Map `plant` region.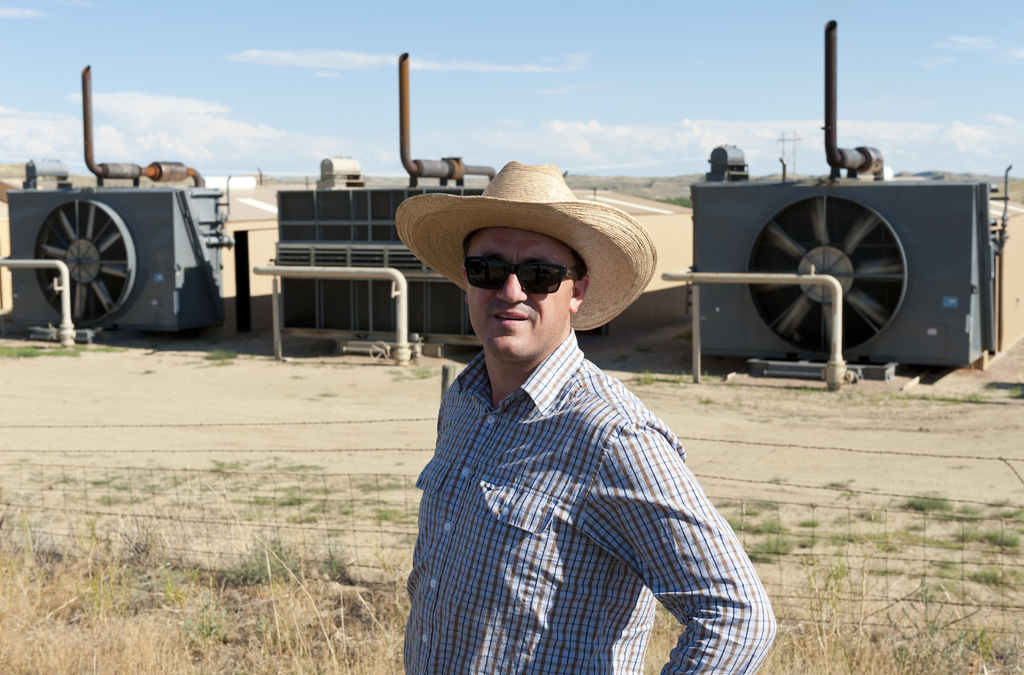
Mapped to {"left": 955, "top": 623, "right": 1002, "bottom": 657}.
